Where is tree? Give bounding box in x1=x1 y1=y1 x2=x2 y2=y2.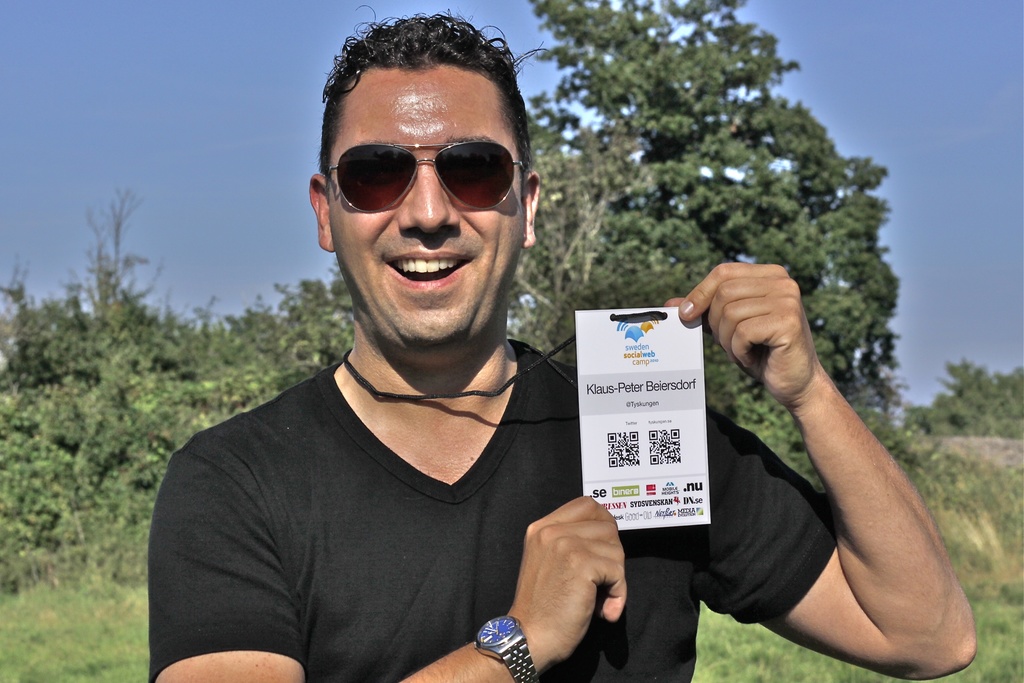
x1=502 y1=0 x2=915 y2=433.
